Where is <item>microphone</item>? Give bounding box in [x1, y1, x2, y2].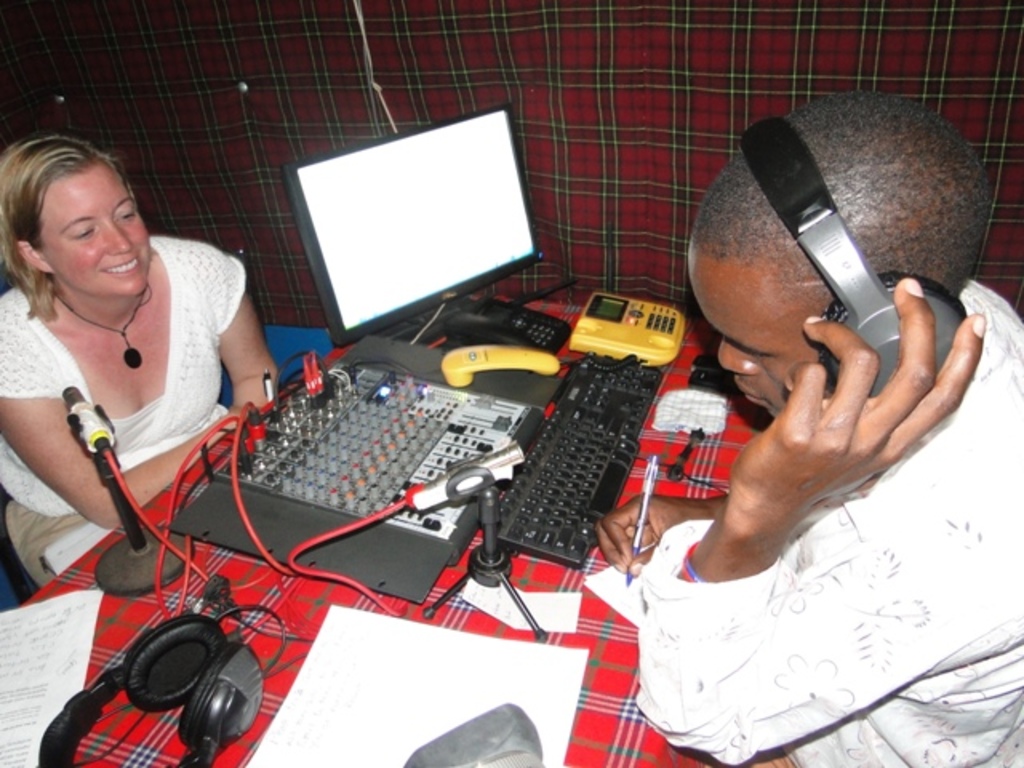
[398, 435, 534, 510].
